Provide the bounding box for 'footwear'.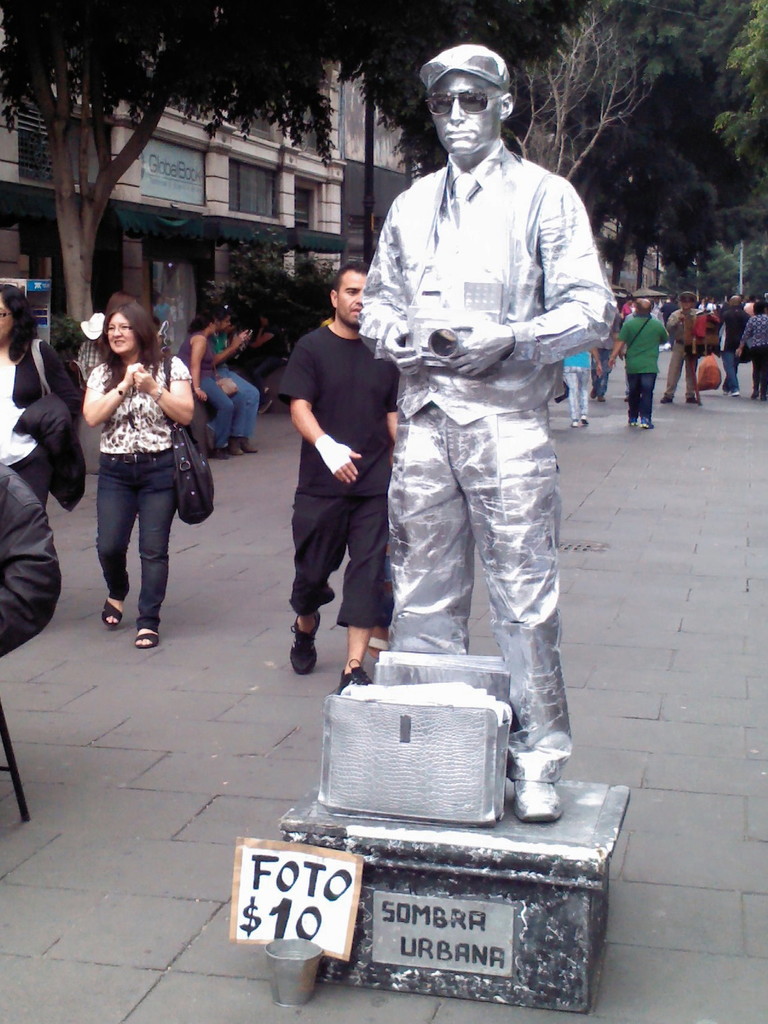
bbox=[628, 415, 637, 424].
